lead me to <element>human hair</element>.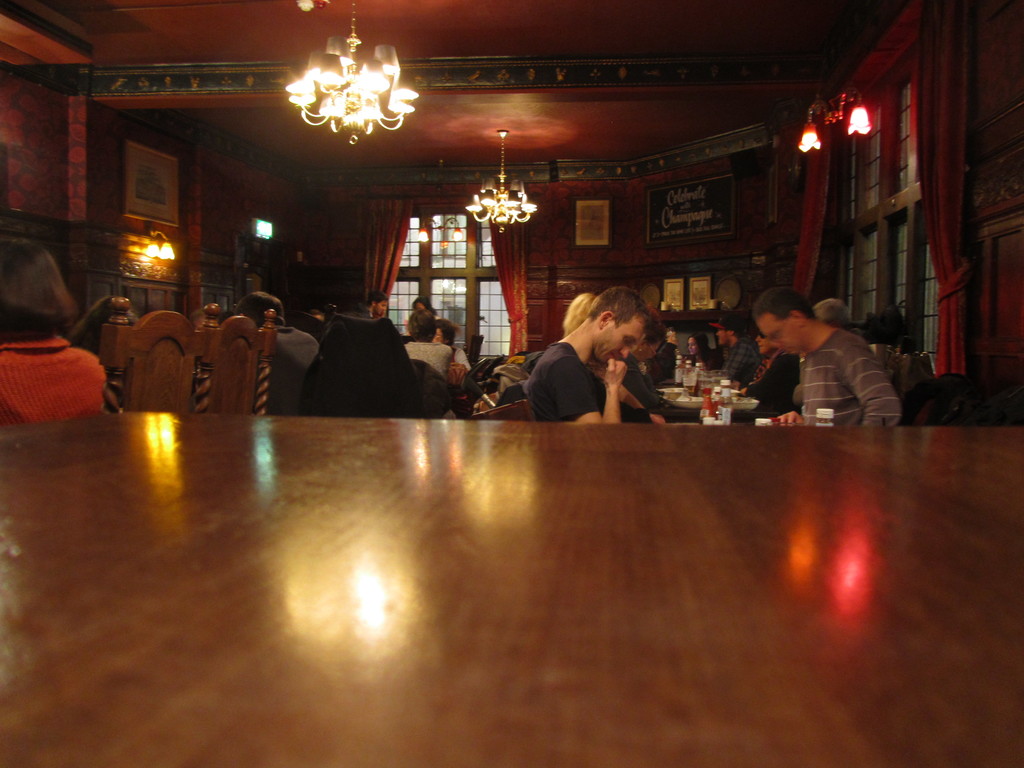
Lead to {"x1": 753, "y1": 287, "x2": 813, "y2": 317}.
